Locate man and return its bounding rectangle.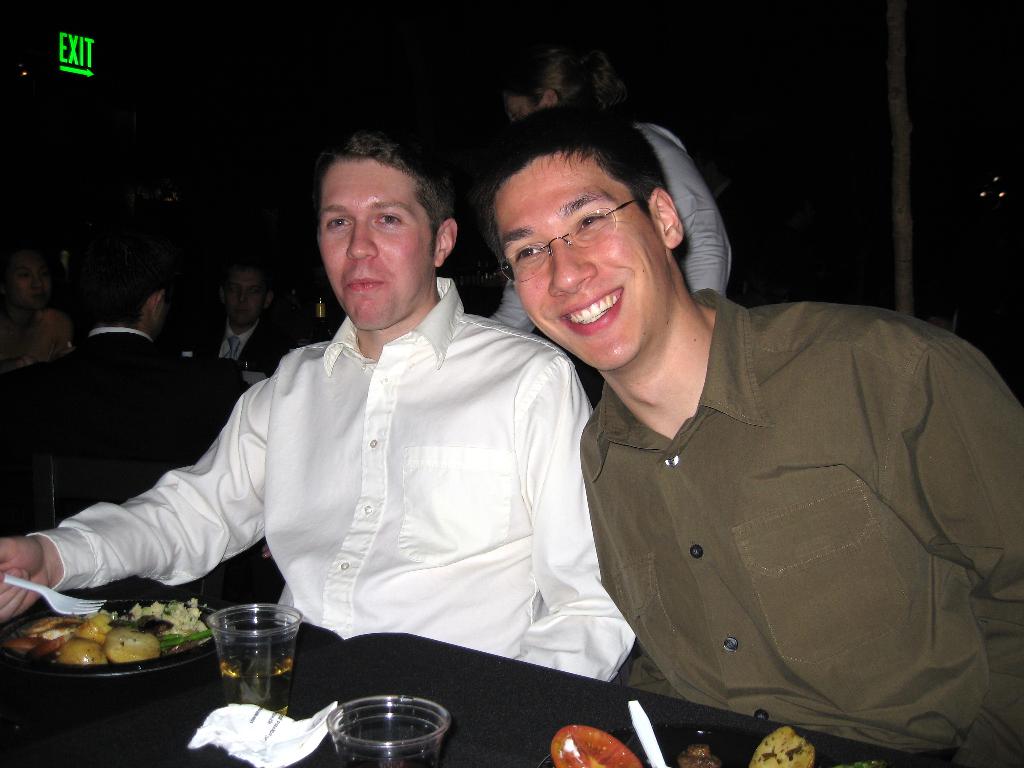
474/104/1023/767.
